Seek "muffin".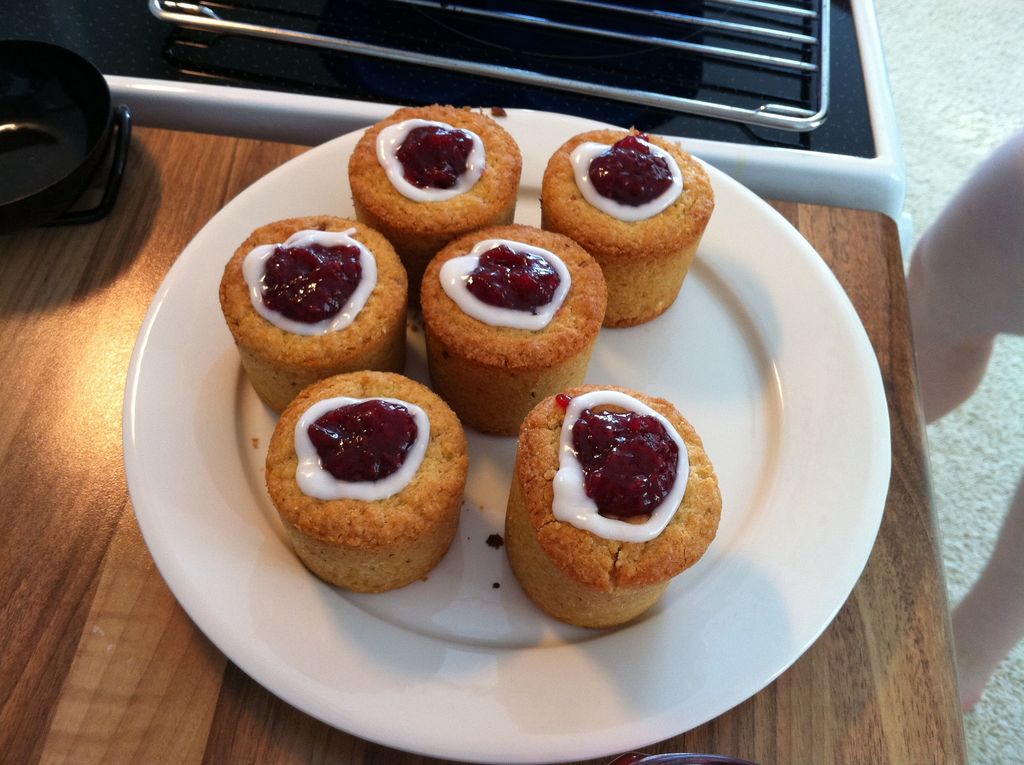
bbox=(536, 121, 721, 330).
